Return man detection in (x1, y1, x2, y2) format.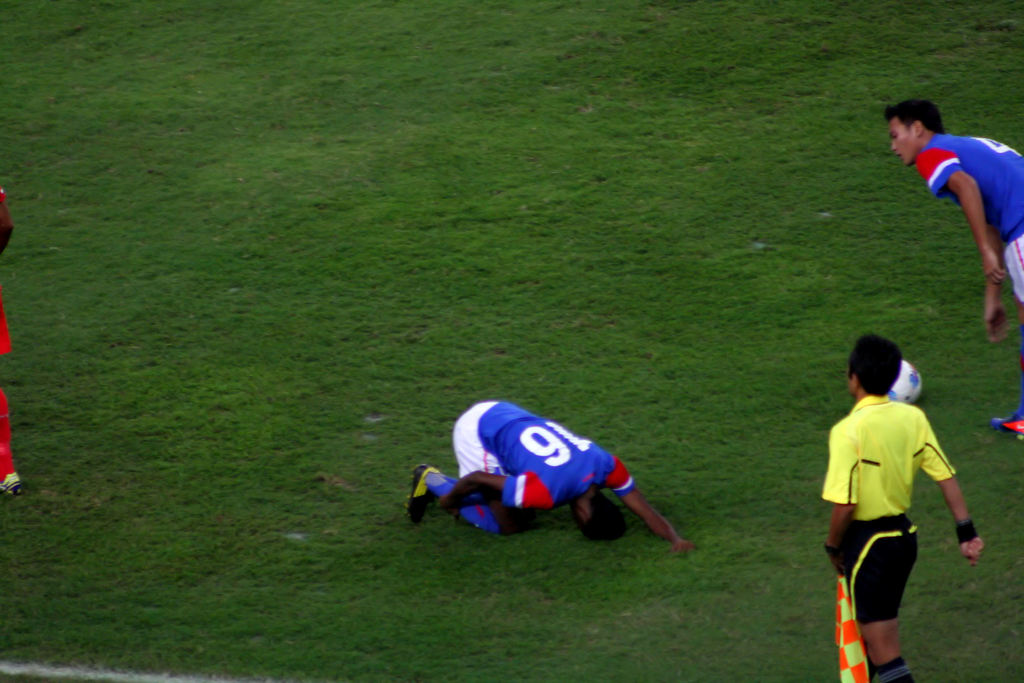
(406, 399, 698, 555).
